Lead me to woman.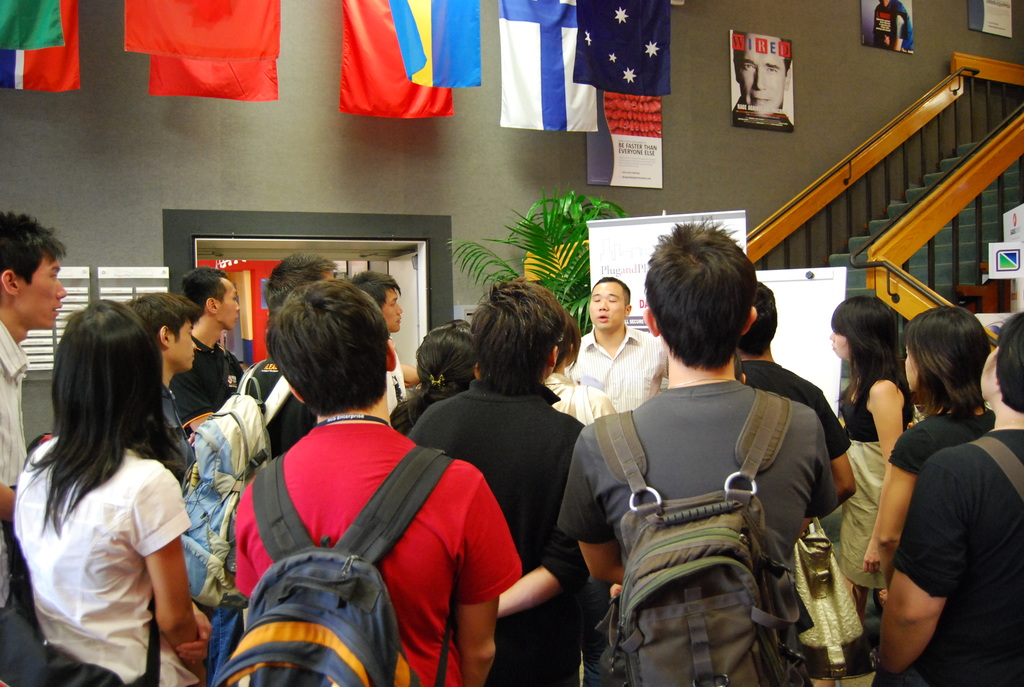
Lead to bbox=(543, 312, 617, 686).
